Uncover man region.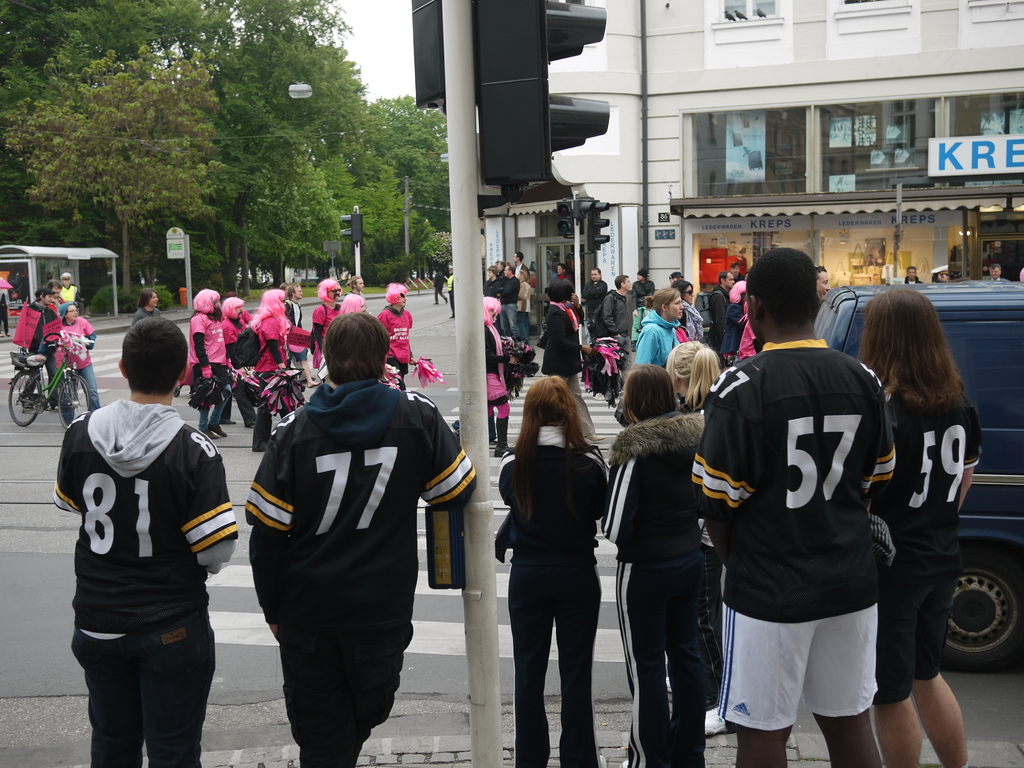
Uncovered: detection(602, 272, 634, 394).
